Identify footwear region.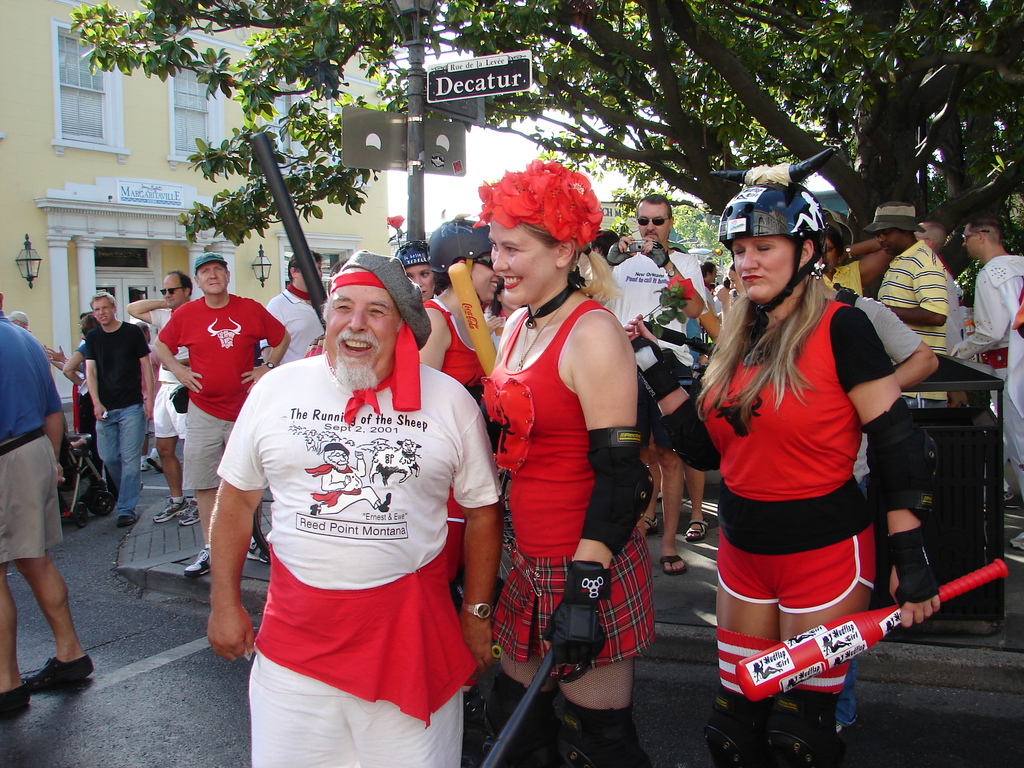
Region: detection(149, 493, 190, 525).
